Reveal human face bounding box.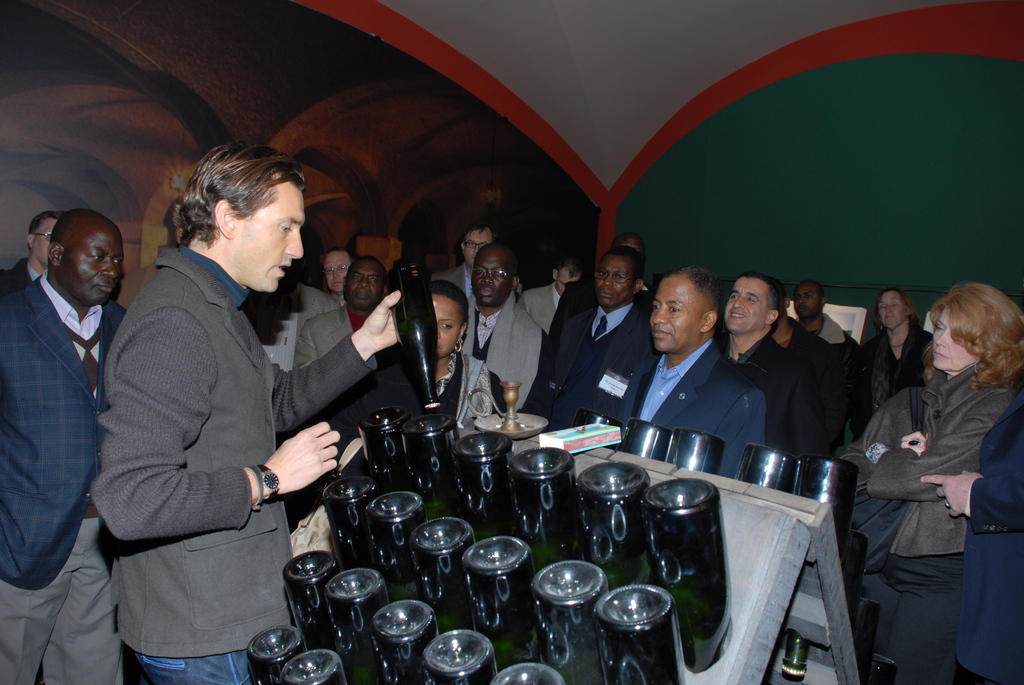
Revealed: (469,243,516,307).
